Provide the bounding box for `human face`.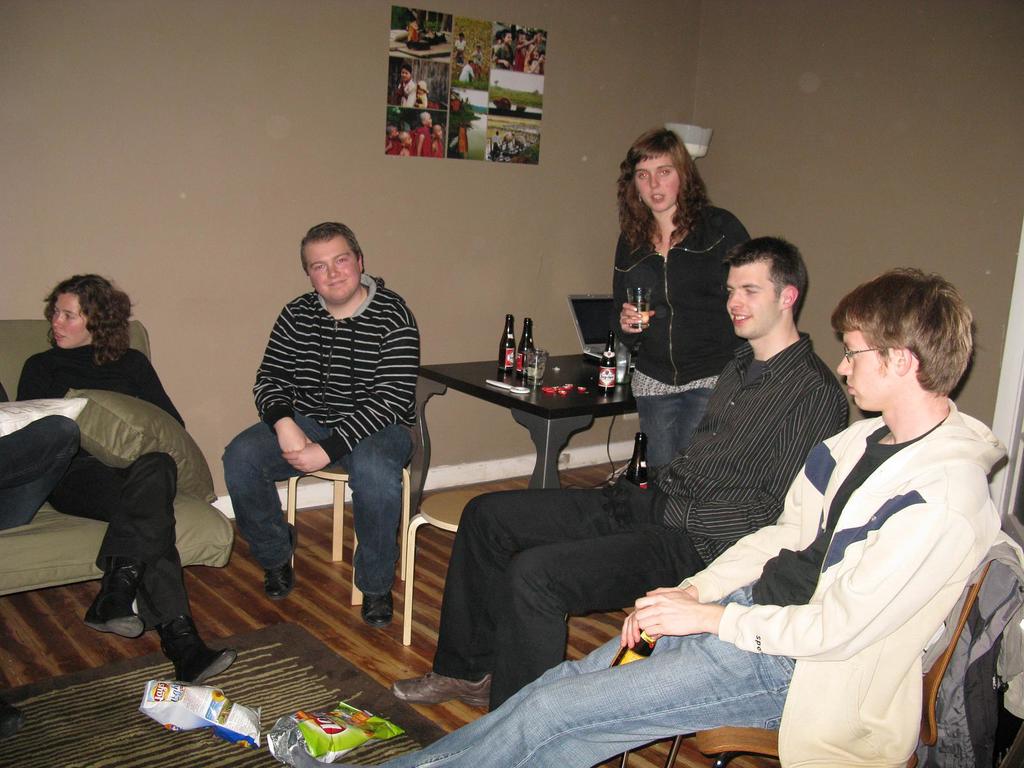
region(305, 240, 364, 302).
